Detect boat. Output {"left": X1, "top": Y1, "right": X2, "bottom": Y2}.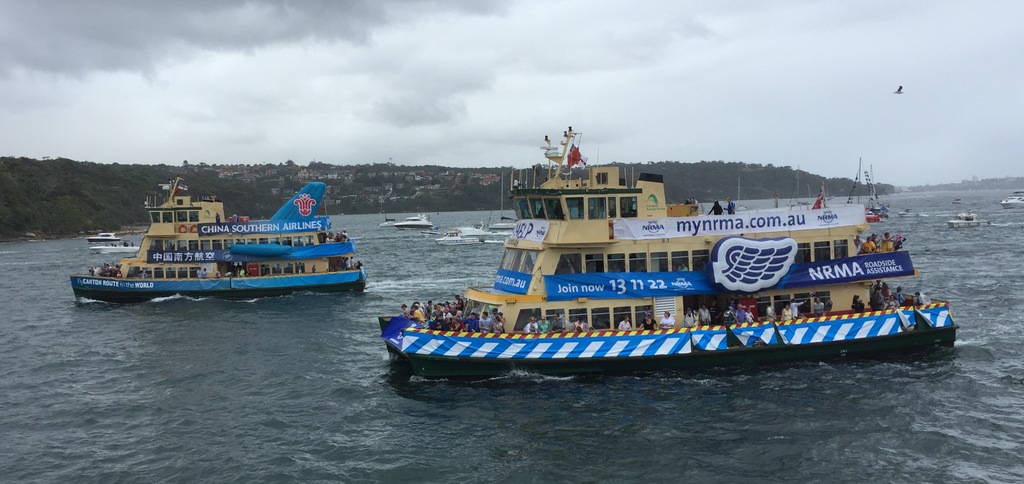
{"left": 77, "top": 227, "right": 122, "bottom": 245}.
